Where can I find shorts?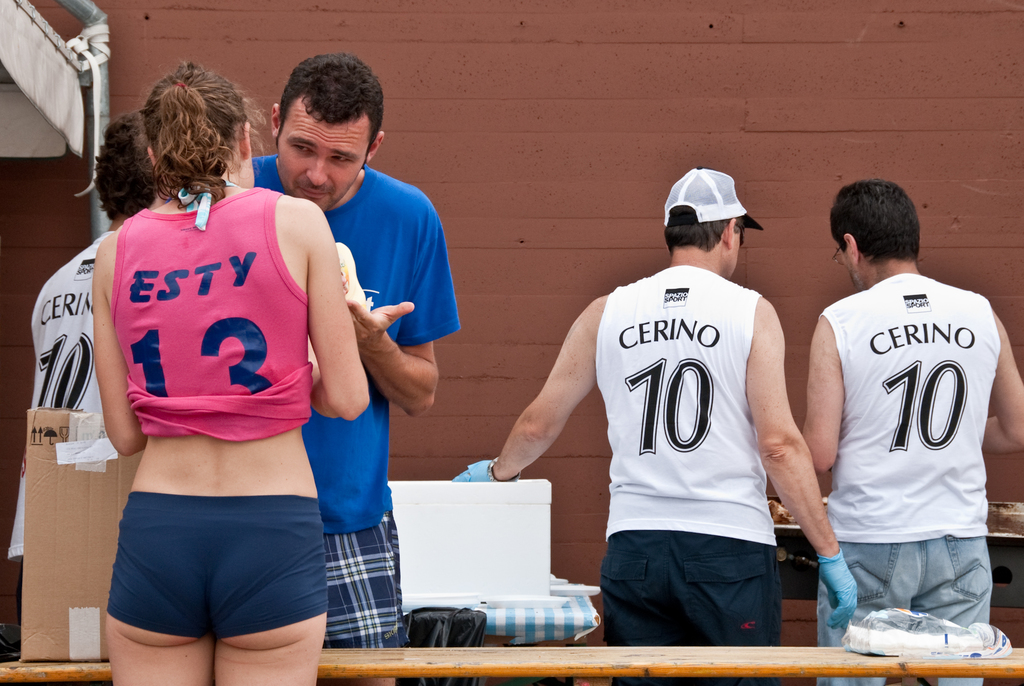
You can find it at (325, 507, 414, 651).
